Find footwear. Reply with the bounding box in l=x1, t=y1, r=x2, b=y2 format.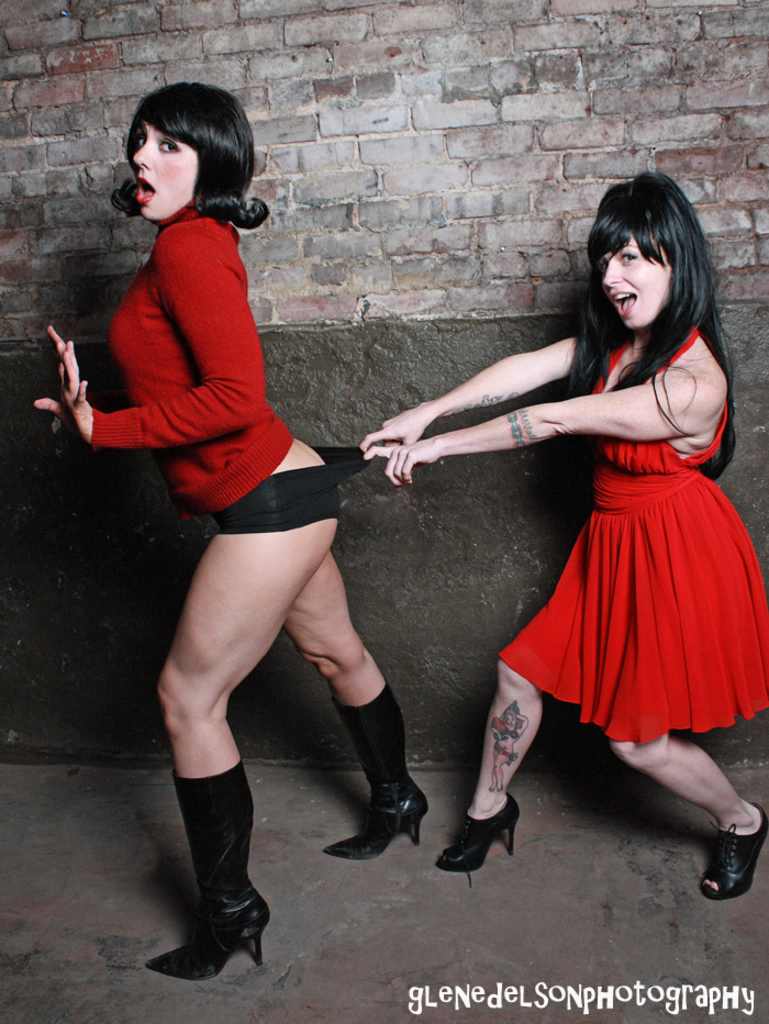
l=321, t=688, r=431, b=849.
